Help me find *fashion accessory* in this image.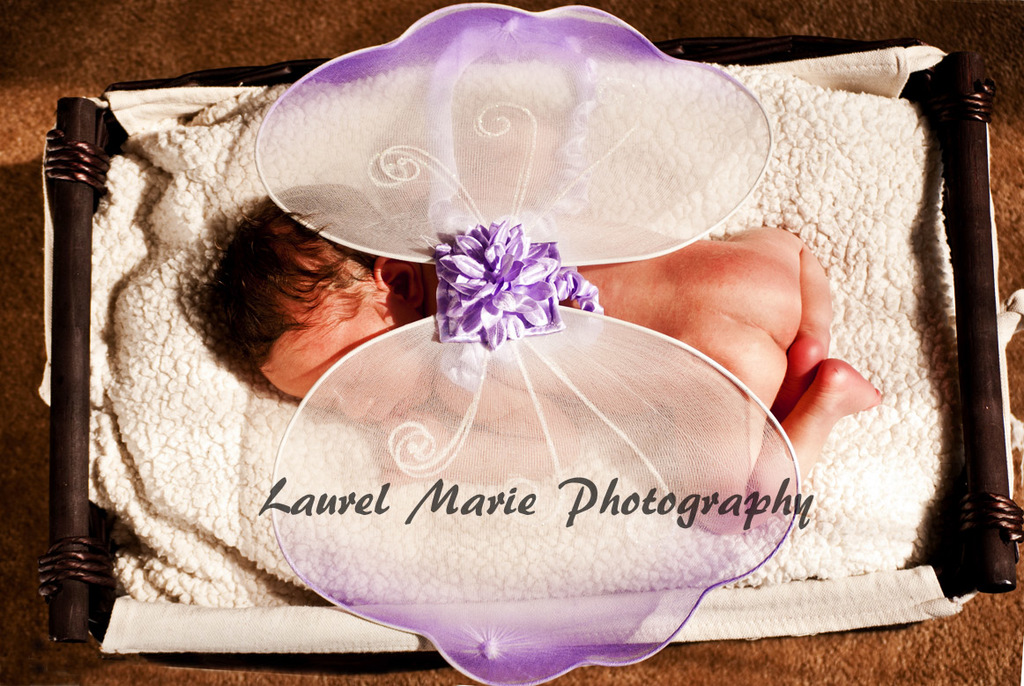
Found it: 269, 1, 801, 685.
